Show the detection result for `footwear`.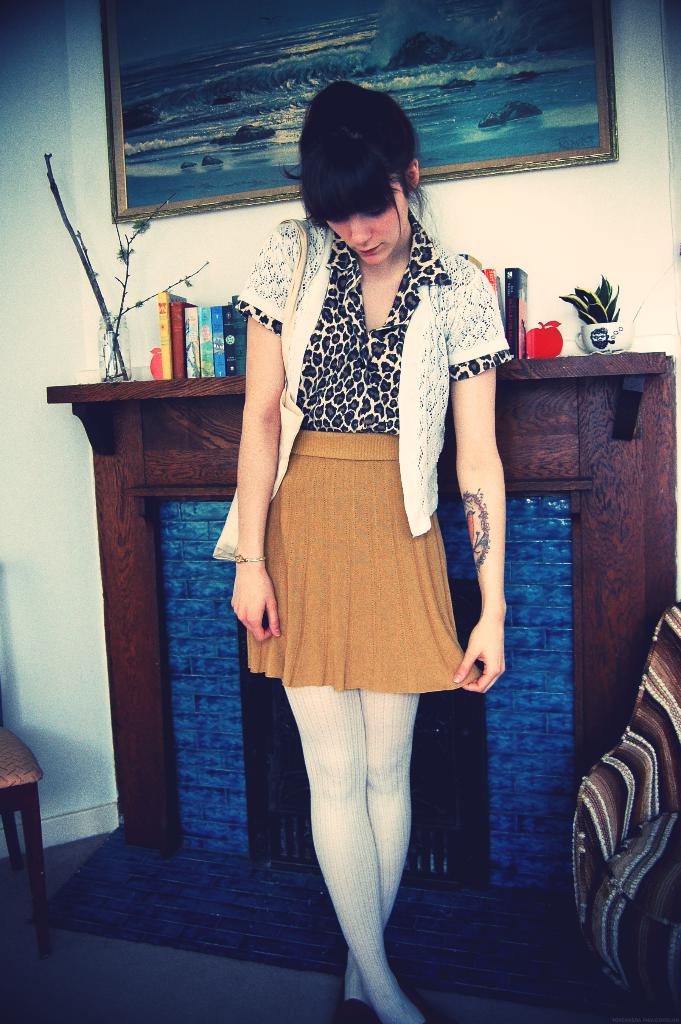
x1=389, y1=989, x2=469, y2=1023.
